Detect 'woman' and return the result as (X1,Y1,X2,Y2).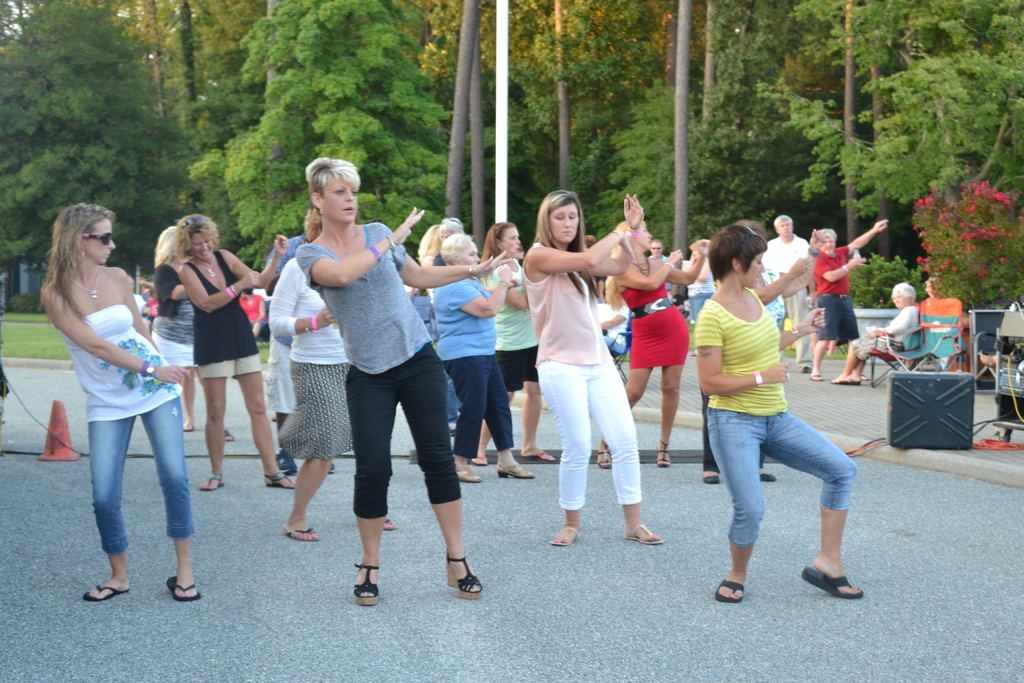
(831,283,919,384).
